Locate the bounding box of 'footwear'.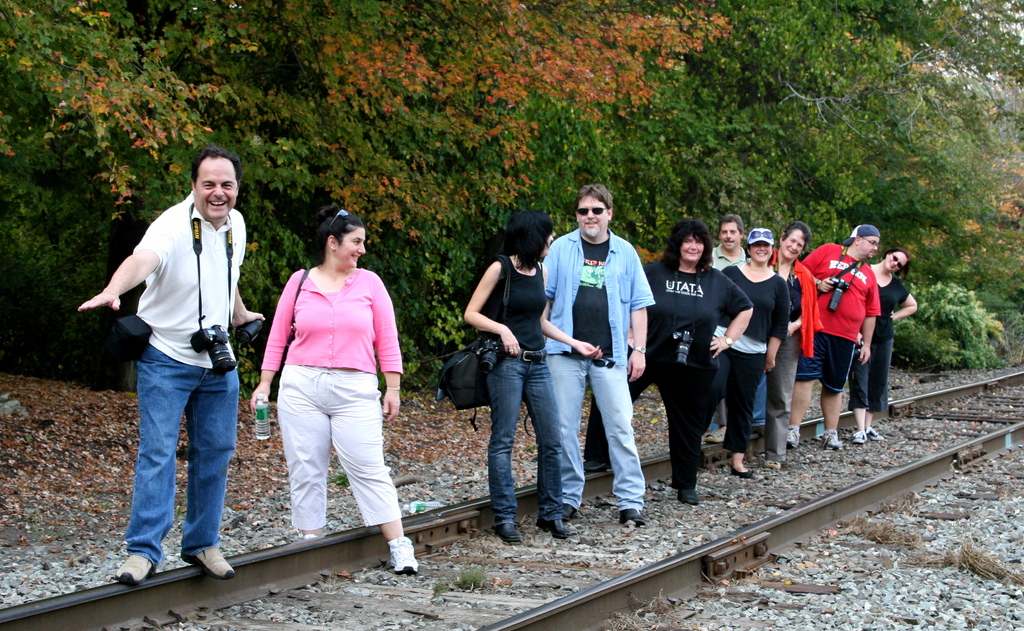
Bounding box: 676, 488, 701, 505.
